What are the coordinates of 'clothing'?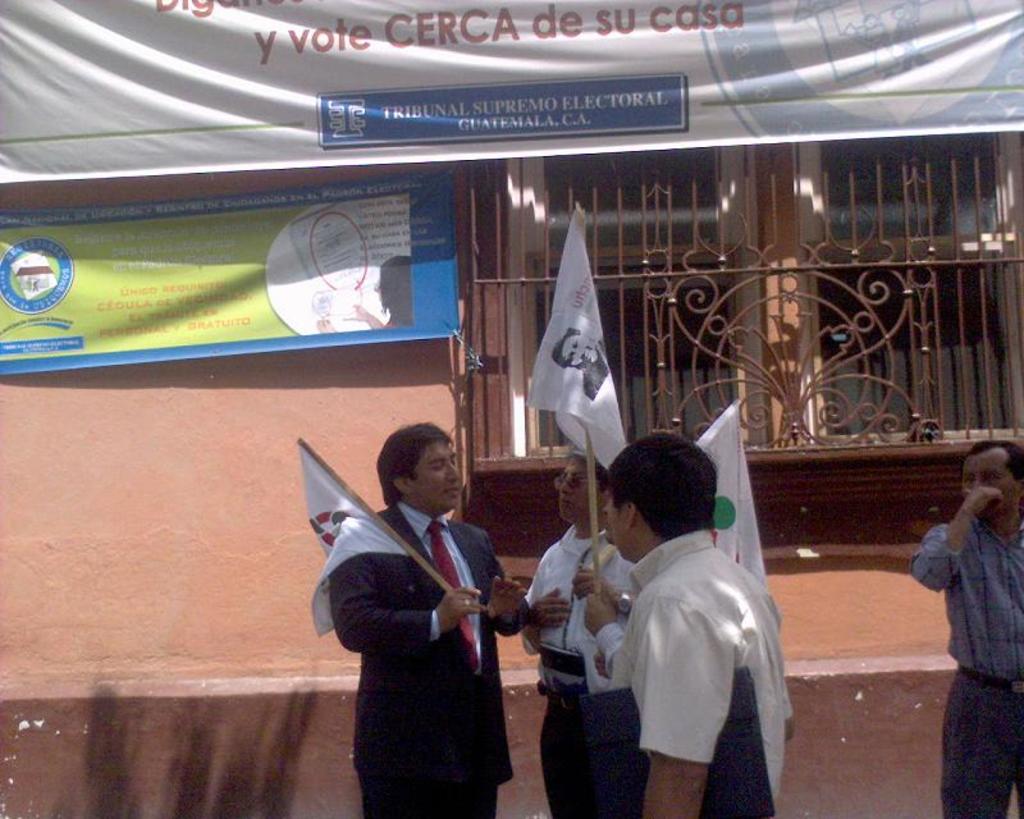
353/500/509/815.
